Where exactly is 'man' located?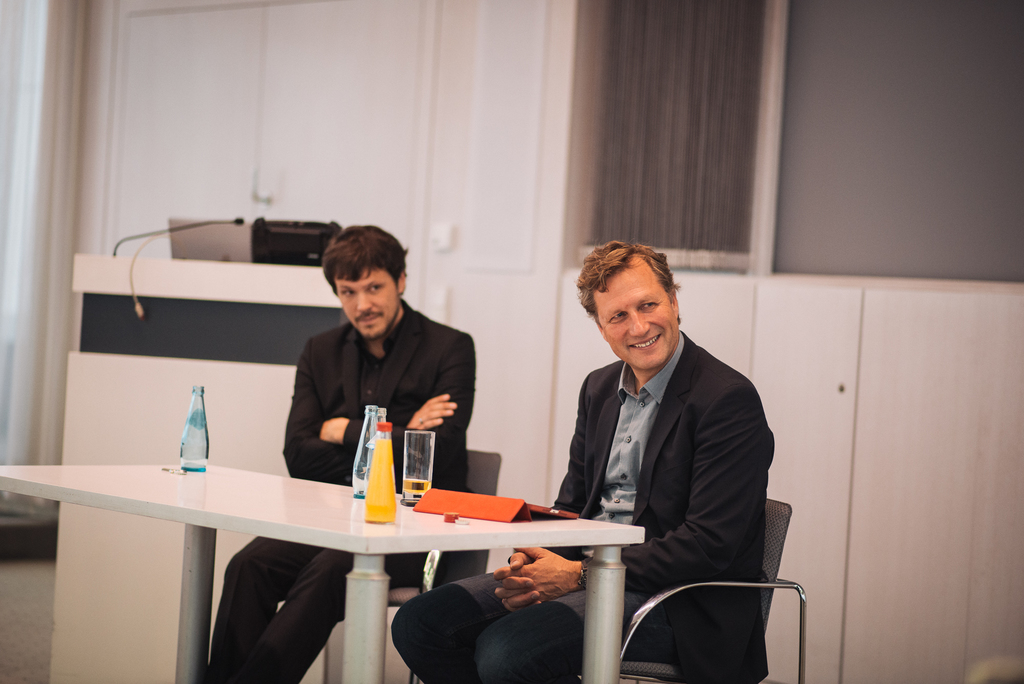
Its bounding box is pyautogui.locateOnScreen(392, 235, 773, 683).
